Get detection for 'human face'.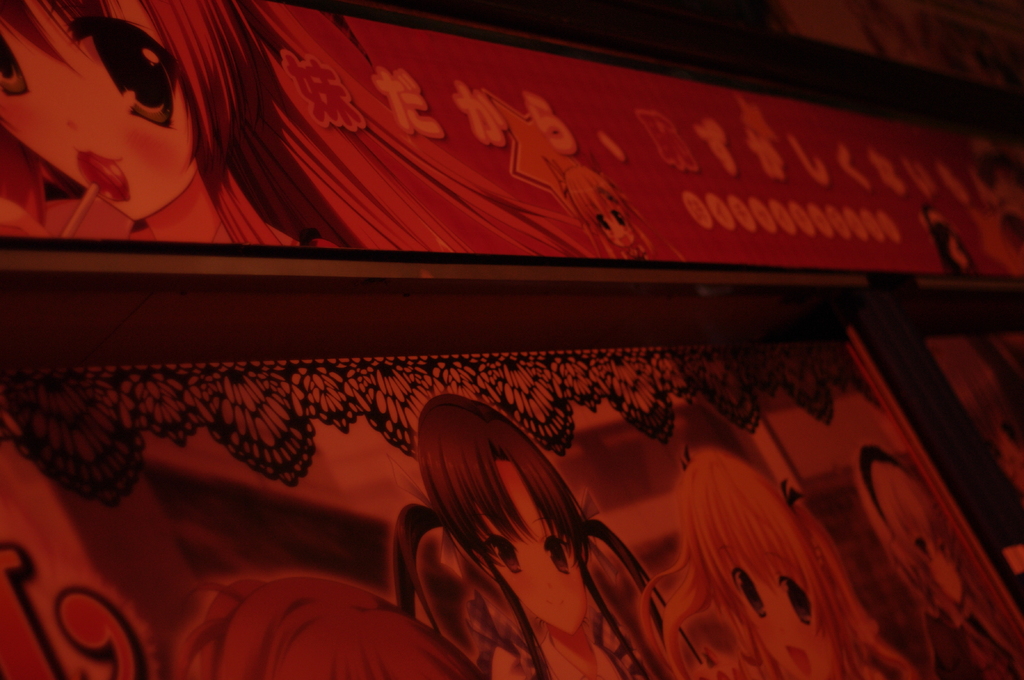
Detection: bbox(481, 461, 586, 635).
